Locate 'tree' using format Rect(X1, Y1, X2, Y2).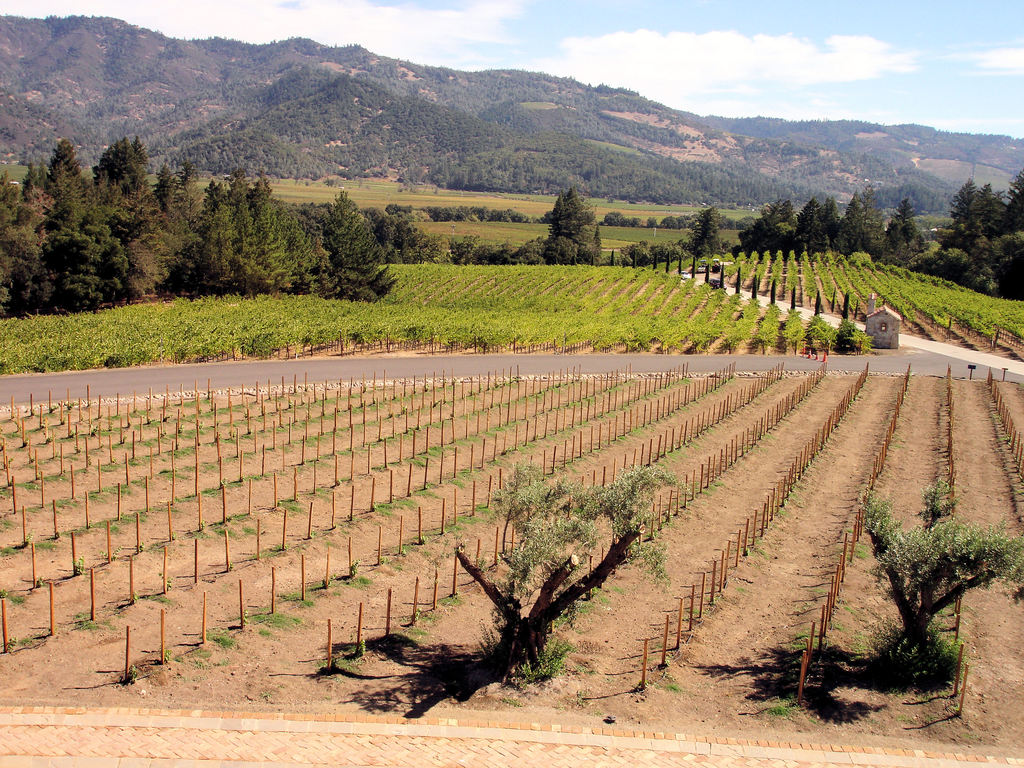
Rect(329, 184, 365, 208).
